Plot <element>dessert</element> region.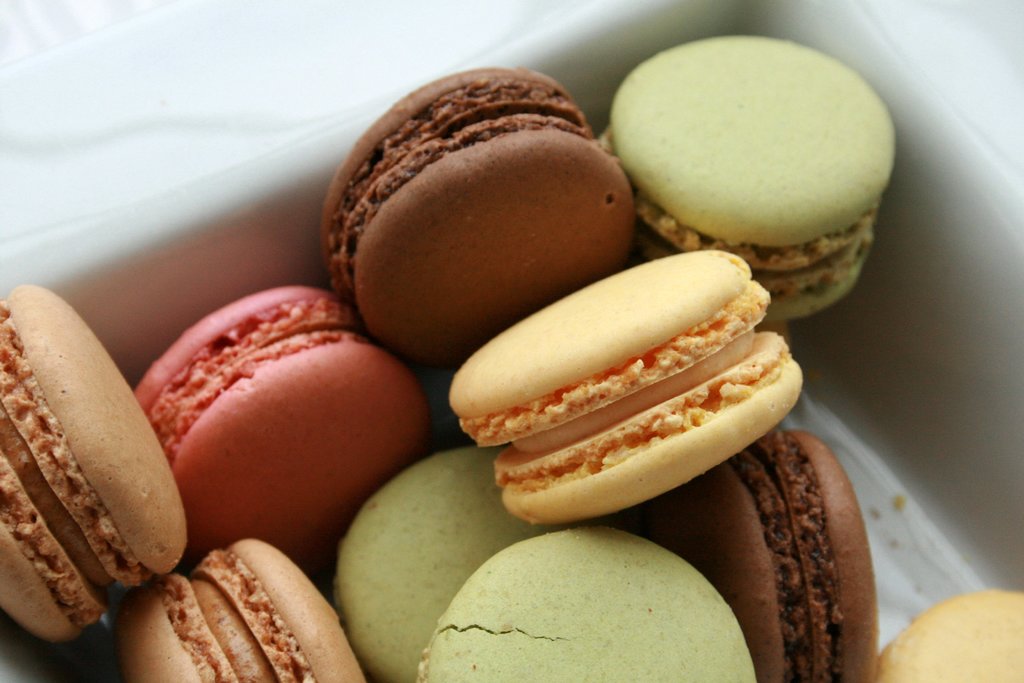
Plotted at [117, 540, 362, 682].
